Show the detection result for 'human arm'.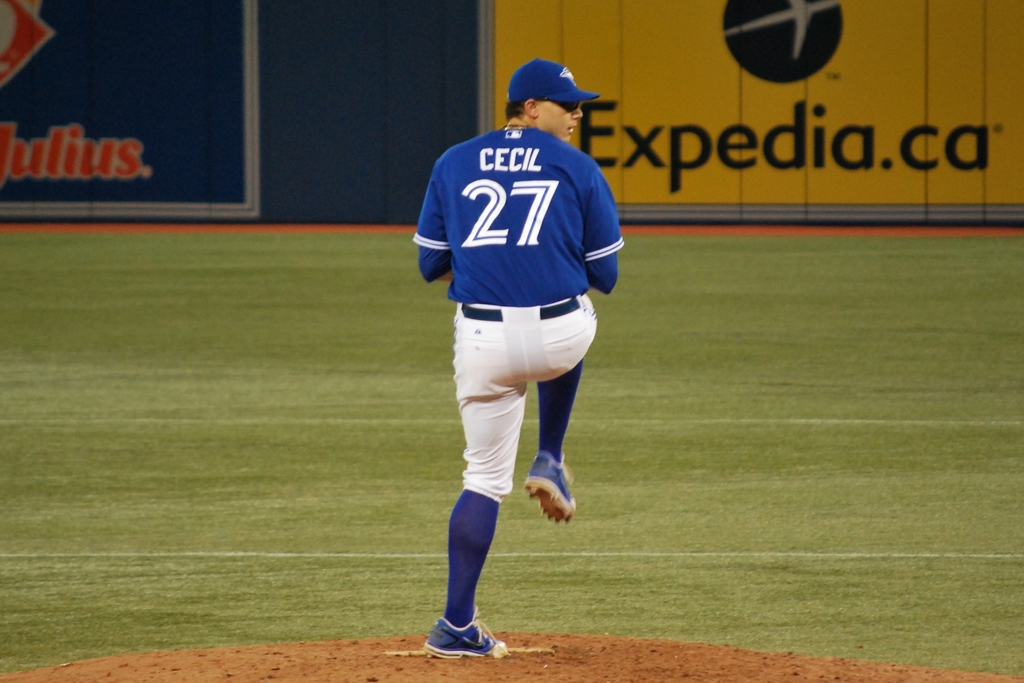
BBox(406, 162, 452, 287).
